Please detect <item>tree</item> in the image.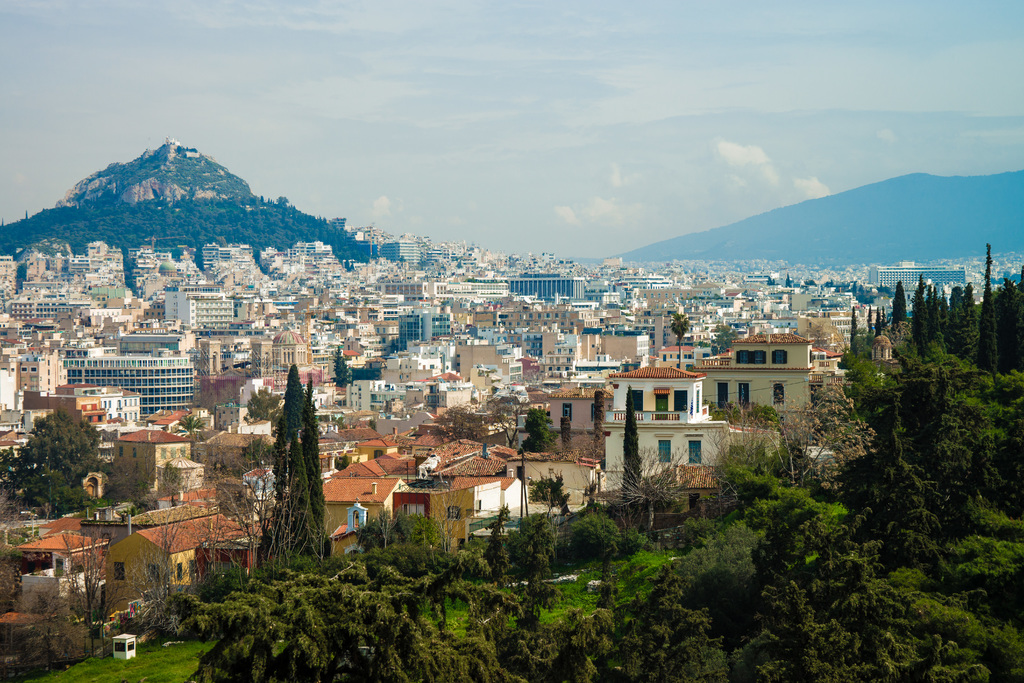
(x1=341, y1=409, x2=362, y2=428).
